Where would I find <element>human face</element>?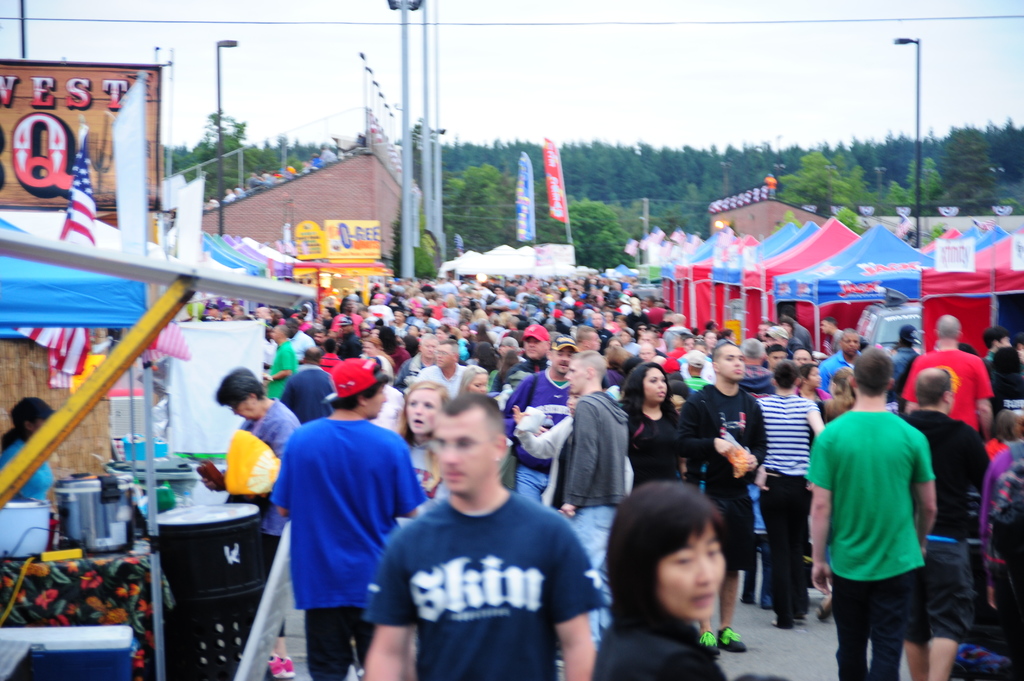
At x1=772 y1=352 x2=785 y2=365.
